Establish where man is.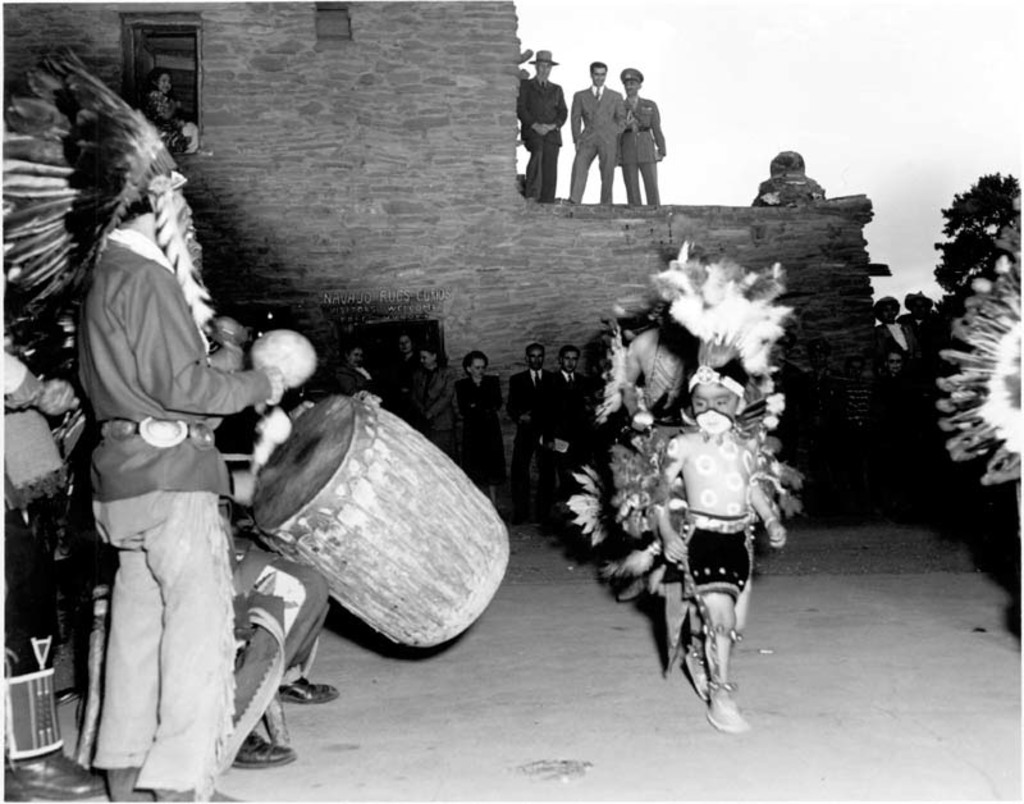
Established at x1=56, y1=132, x2=293, y2=791.
